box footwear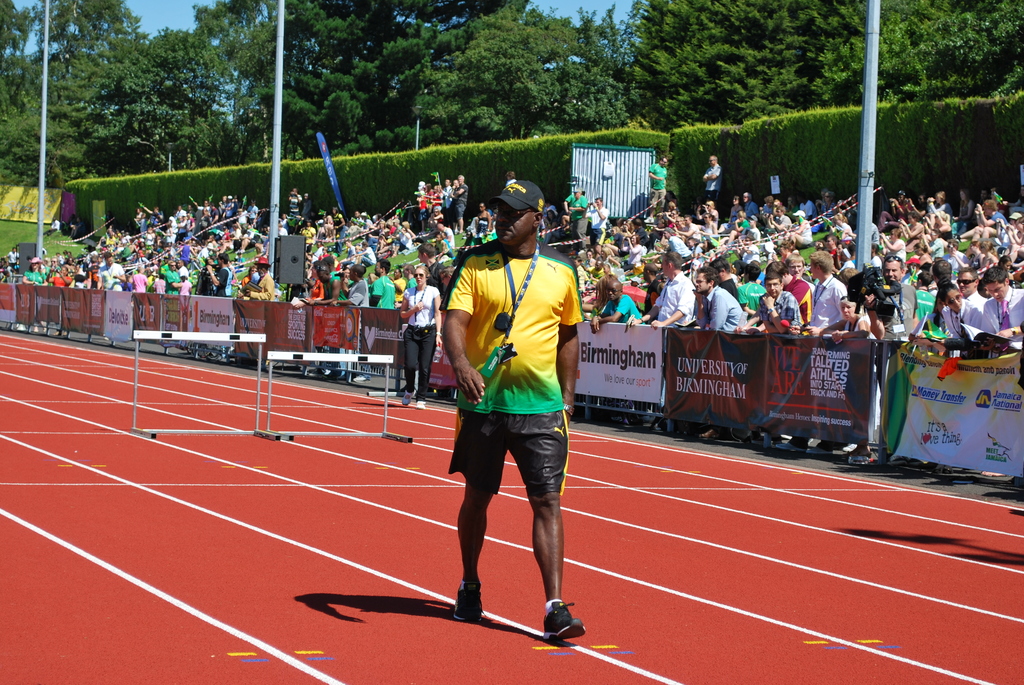
Rect(353, 374, 370, 383)
